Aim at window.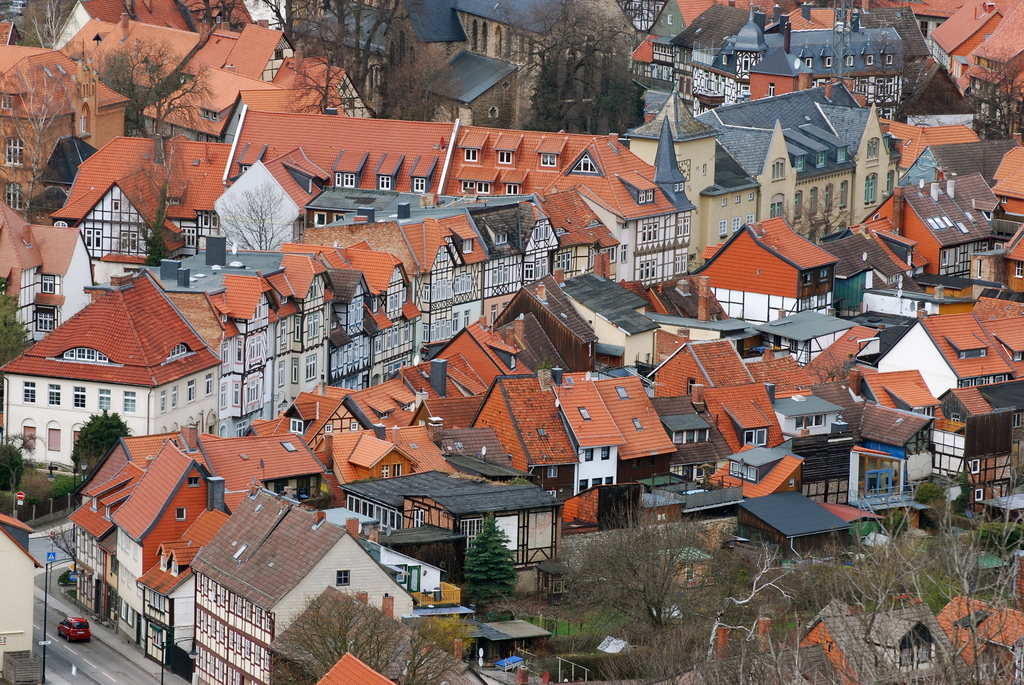
Aimed at x1=640 y1=191 x2=656 y2=203.
